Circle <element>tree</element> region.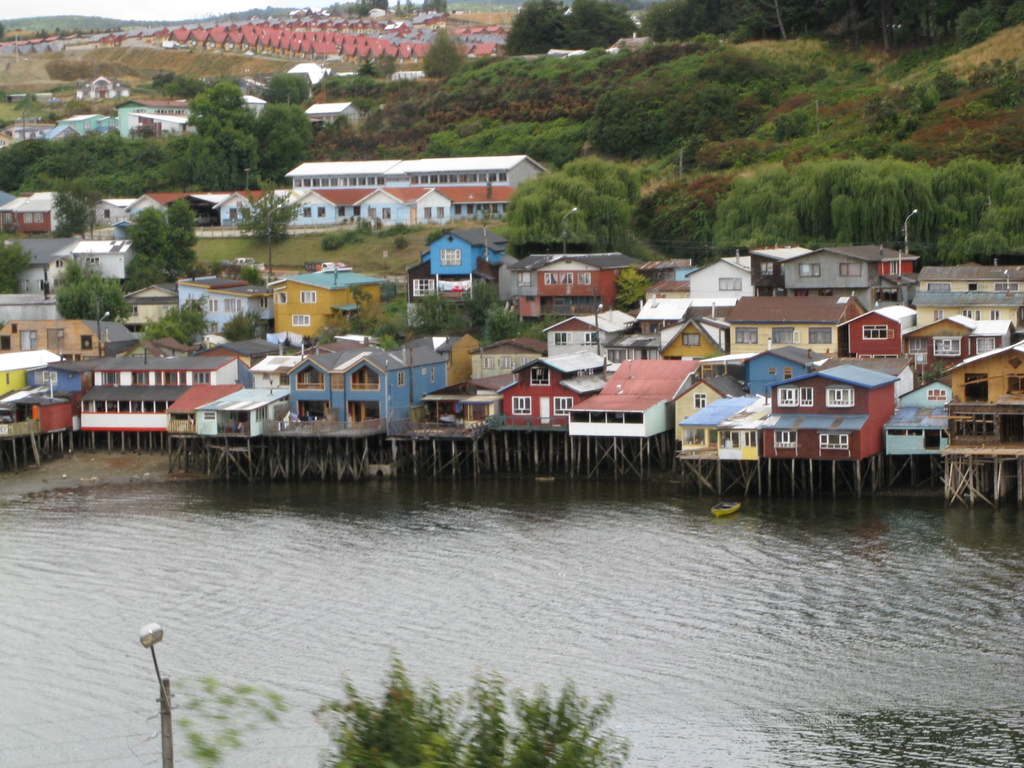
Region: region(173, 642, 637, 767).
